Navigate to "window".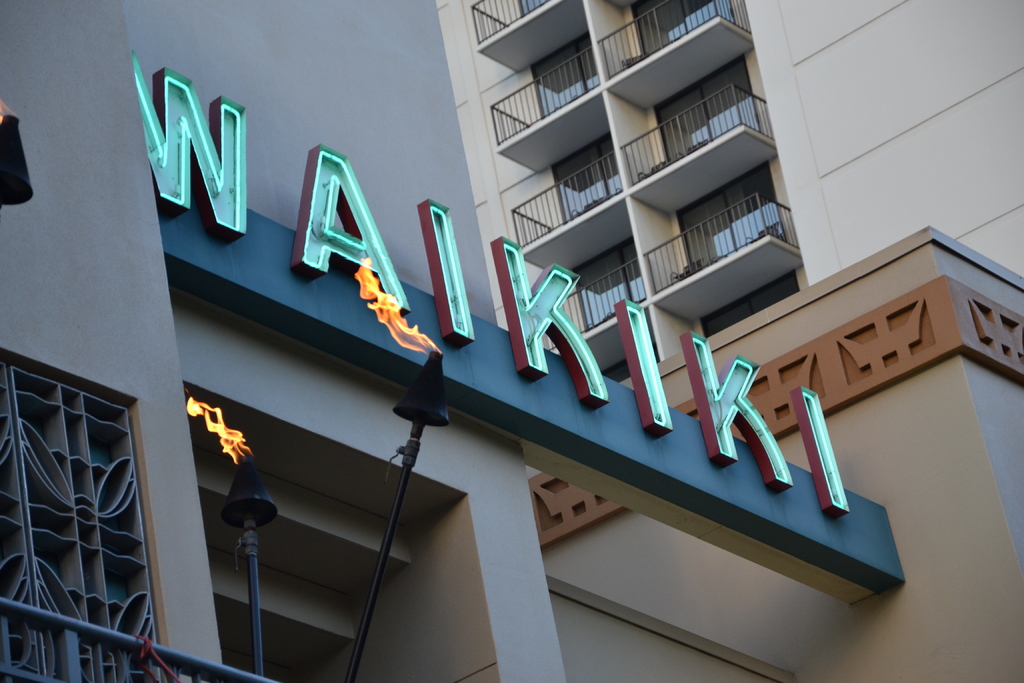
Navigation target: bbox=(654, 53, 759, 165).
